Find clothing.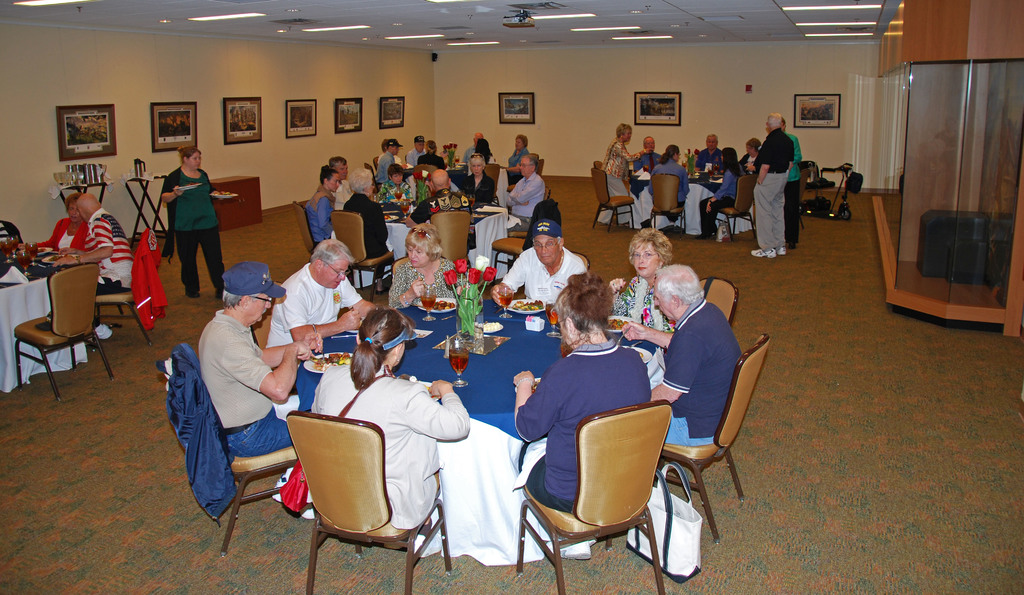
crop(509, 174, 549, 229).
